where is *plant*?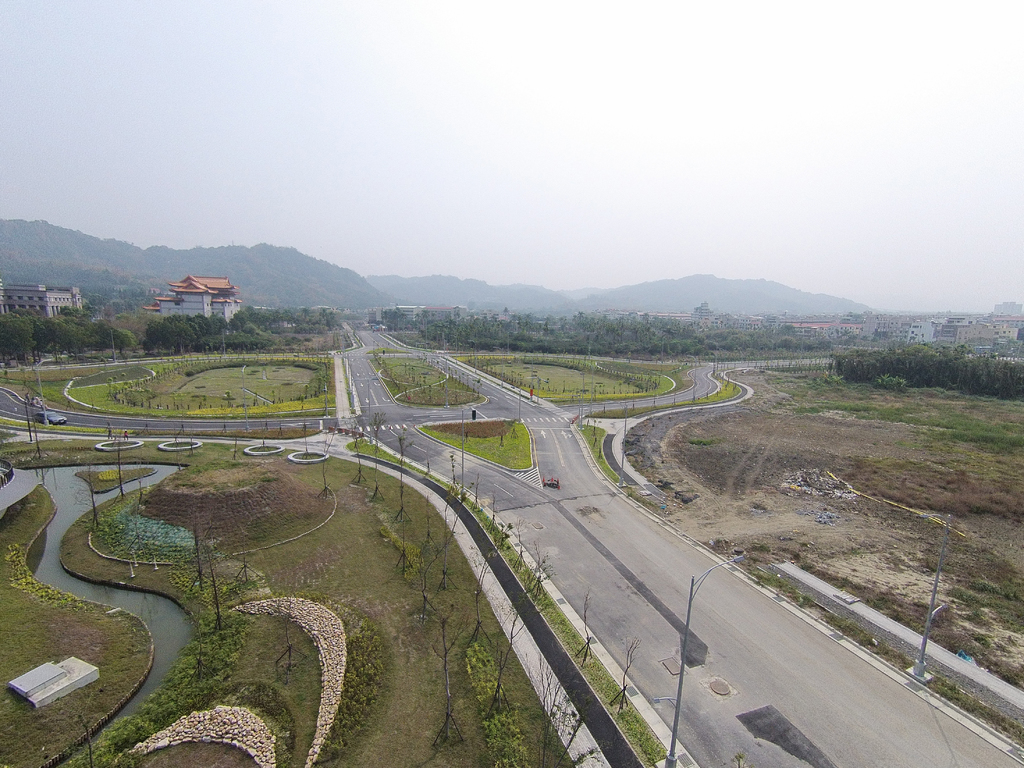
pyautogui.locateOnScreen(86, 490, 271, 572).
